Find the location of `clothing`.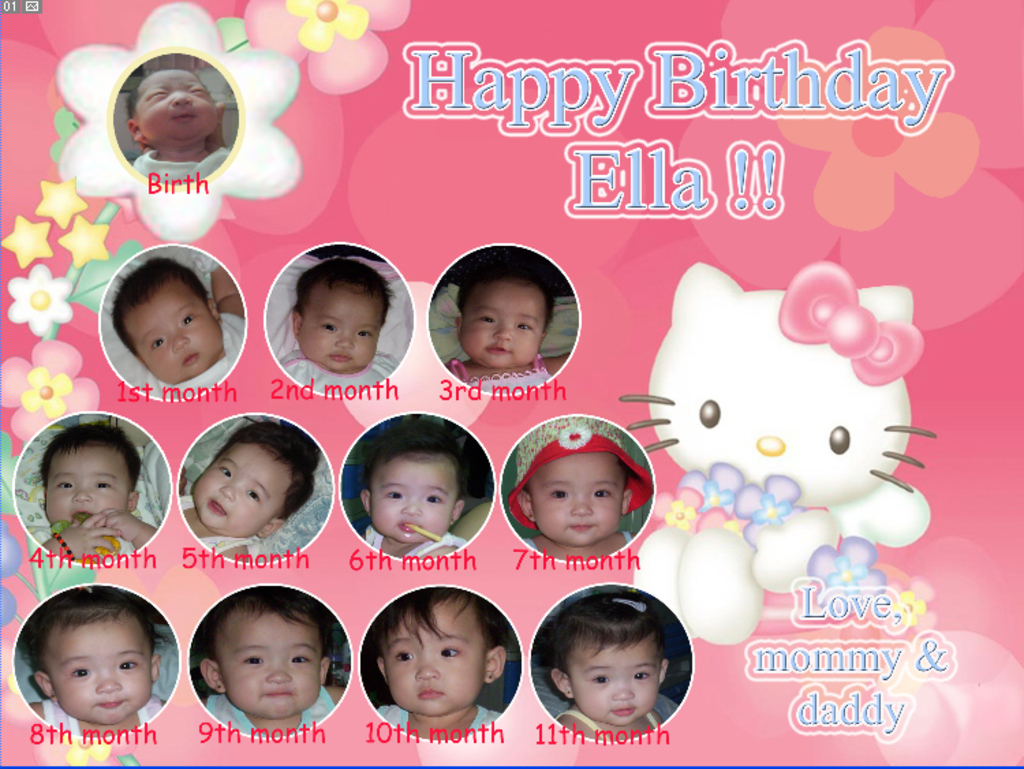
Location: {"x1": 208, "y1": 695, "x2": 333, "y2": 739}.
